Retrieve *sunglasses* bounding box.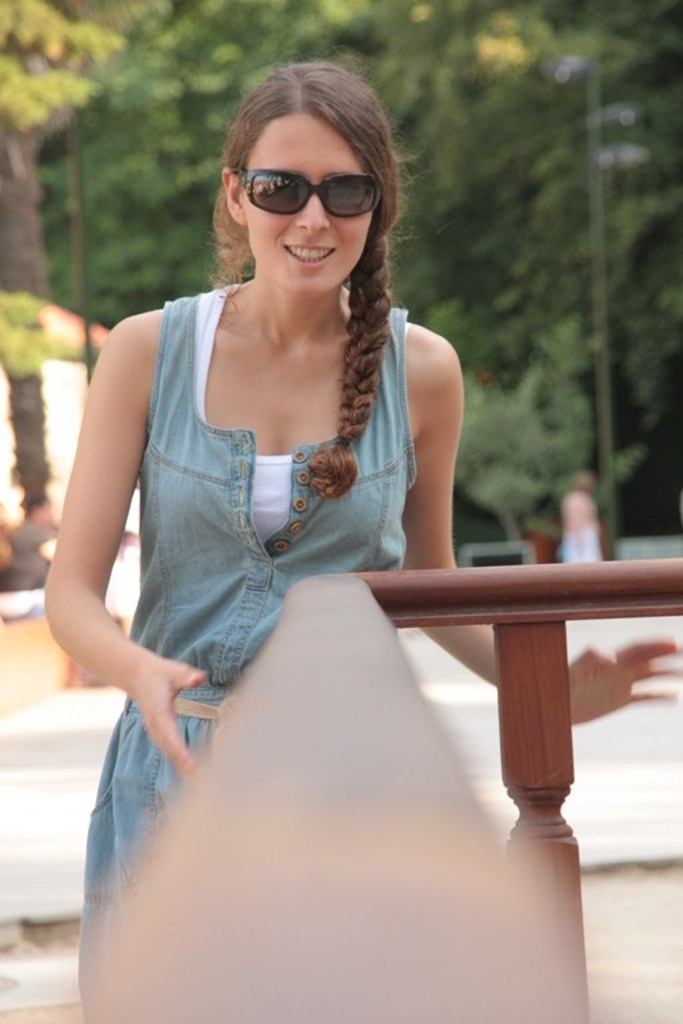
Bounding box: 240 171 384 219.
